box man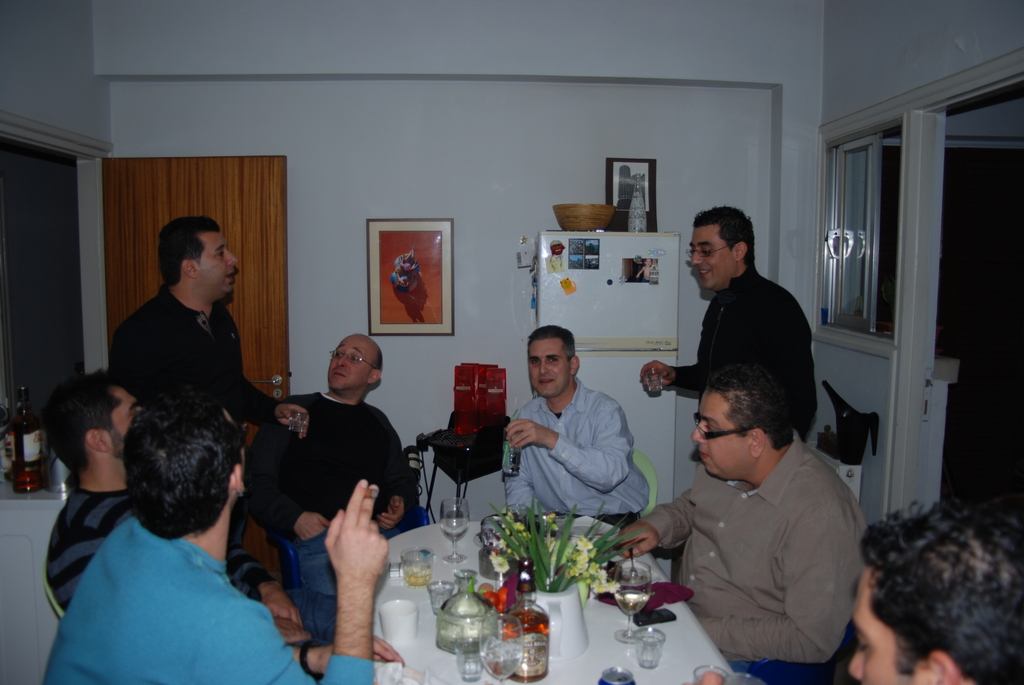
box(850, 498, 1023, 684)
